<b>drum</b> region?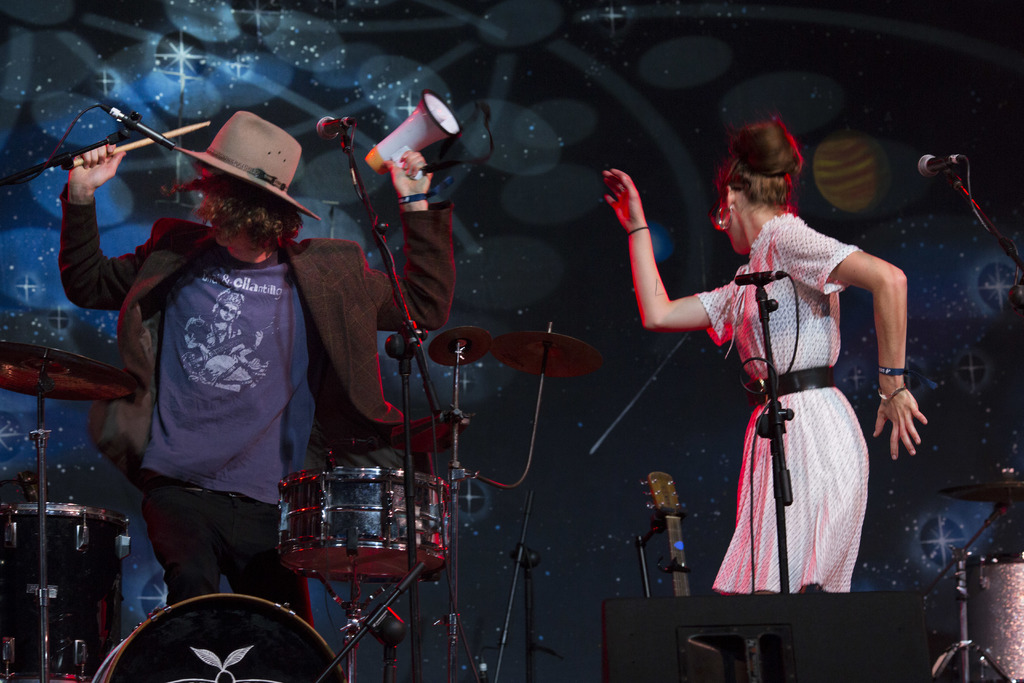
box(275, 469, 452, 584)
